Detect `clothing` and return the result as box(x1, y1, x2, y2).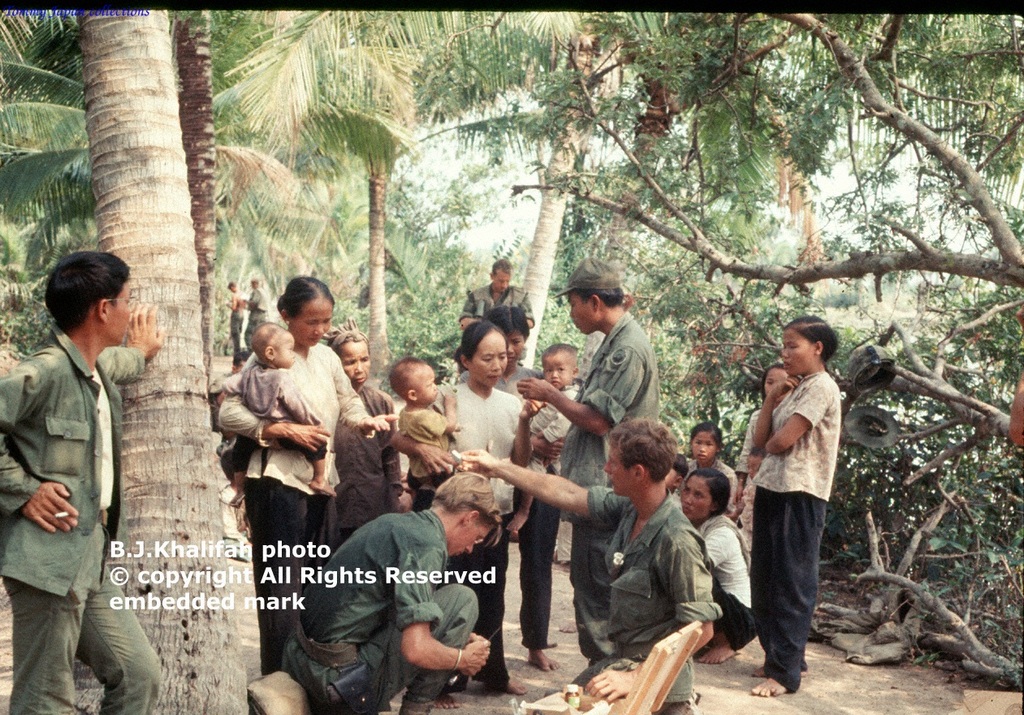
box(552, 303, 671, 657).
